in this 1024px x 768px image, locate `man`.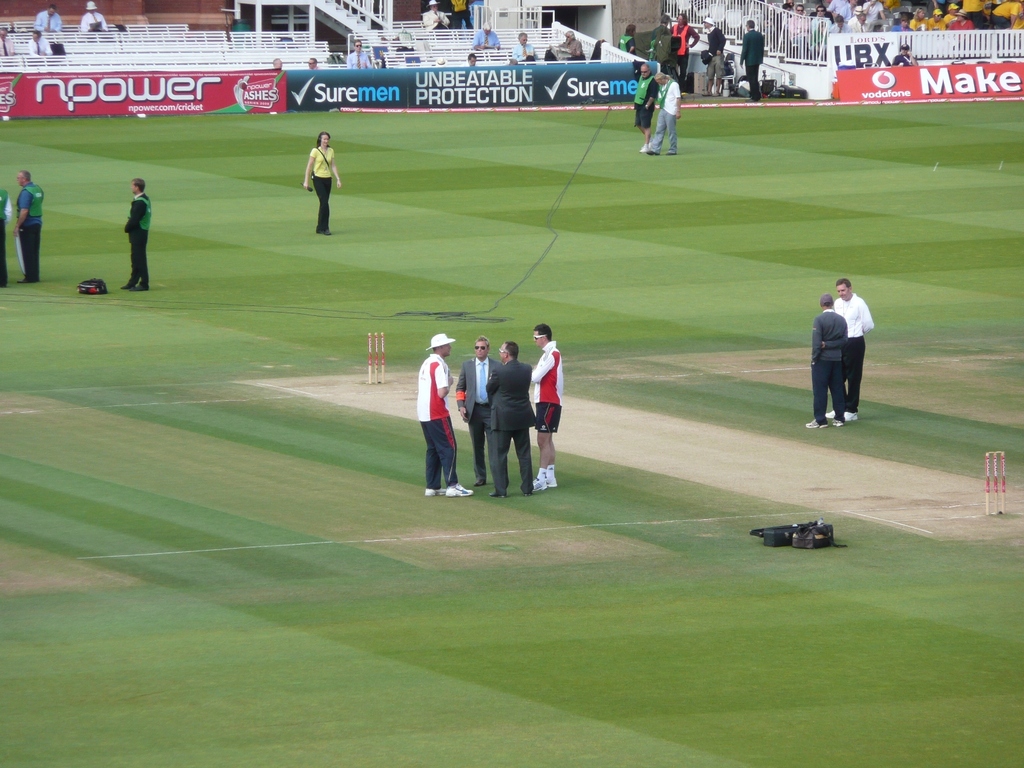
Bounding box: bbox=[977, 5, 999, 29].
